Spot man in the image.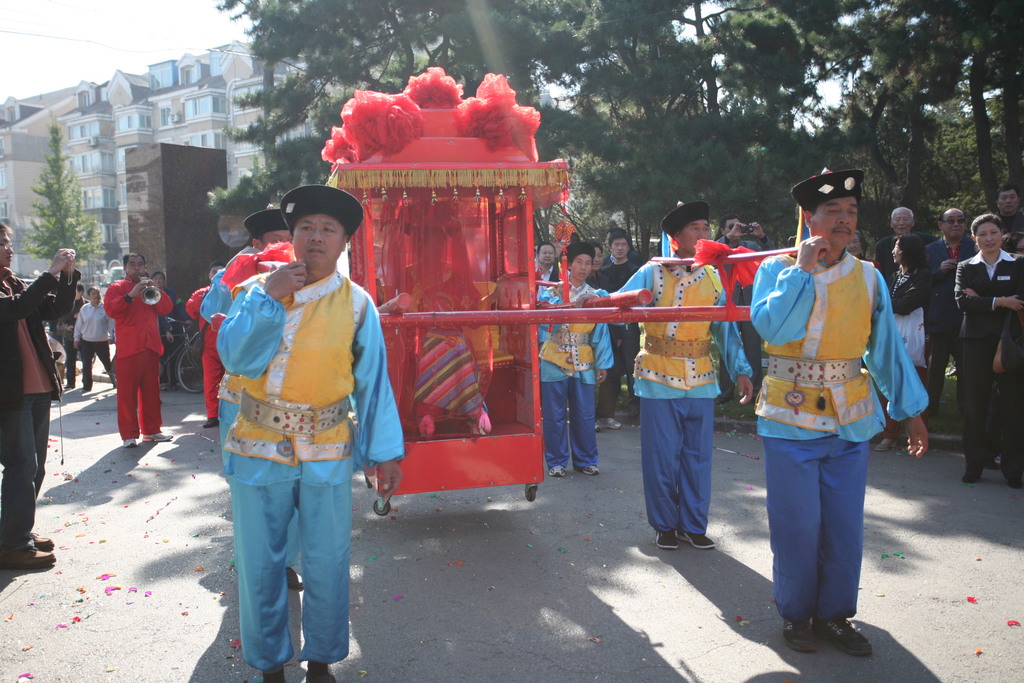
man found at x1=993 y1=183 x2=1023 y2=244.
